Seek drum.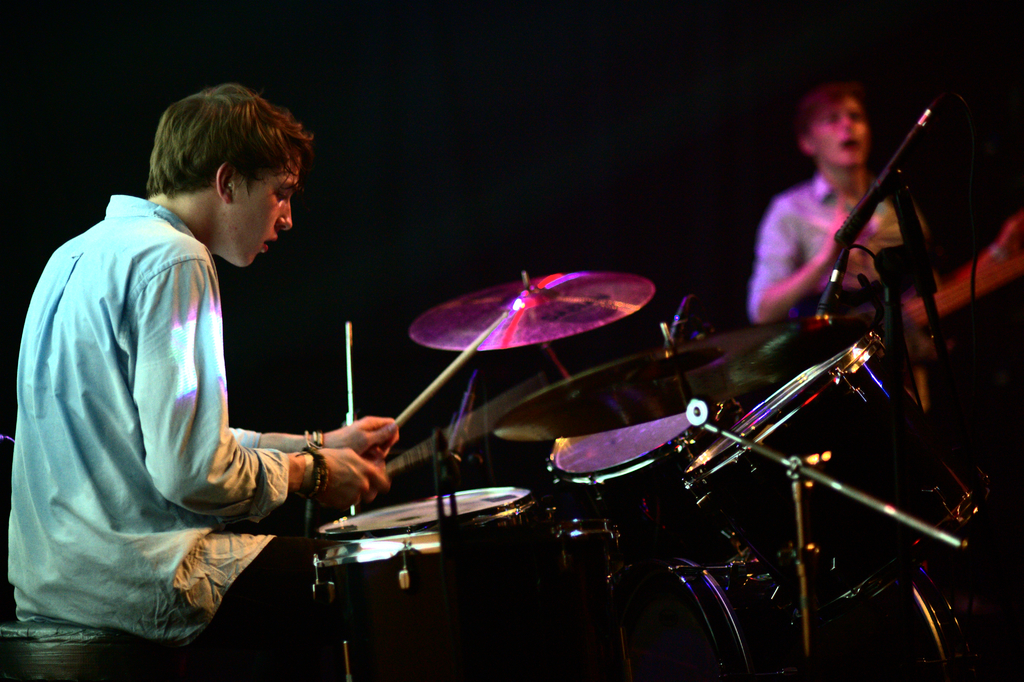
<region>685, 326, 991, 619</region>.
